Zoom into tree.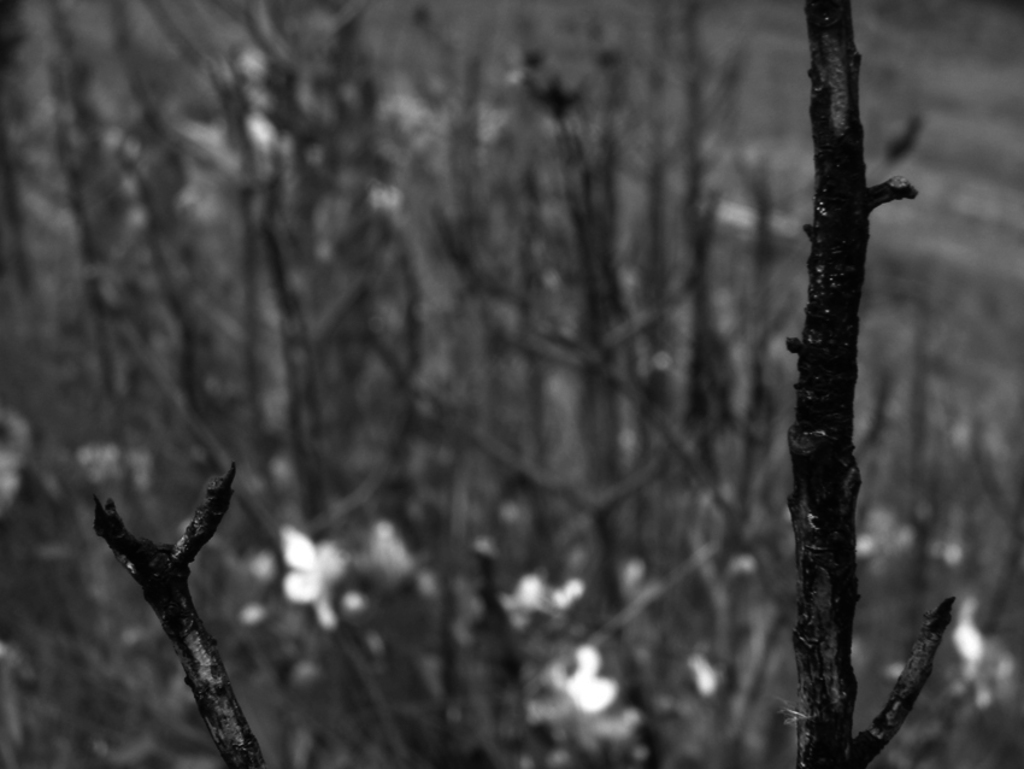
Zoom target: {"x1": 0, "y1": 0, "x2": 1023, "y2": 768}.
